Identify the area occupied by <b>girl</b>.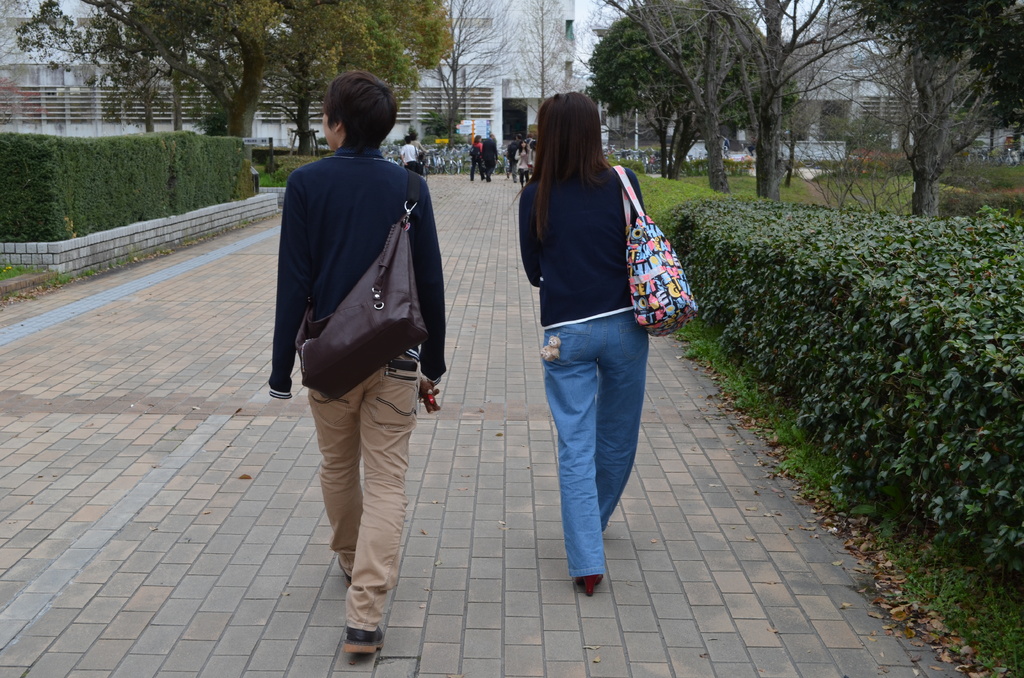
Area: [267, 65, 449, 654].
